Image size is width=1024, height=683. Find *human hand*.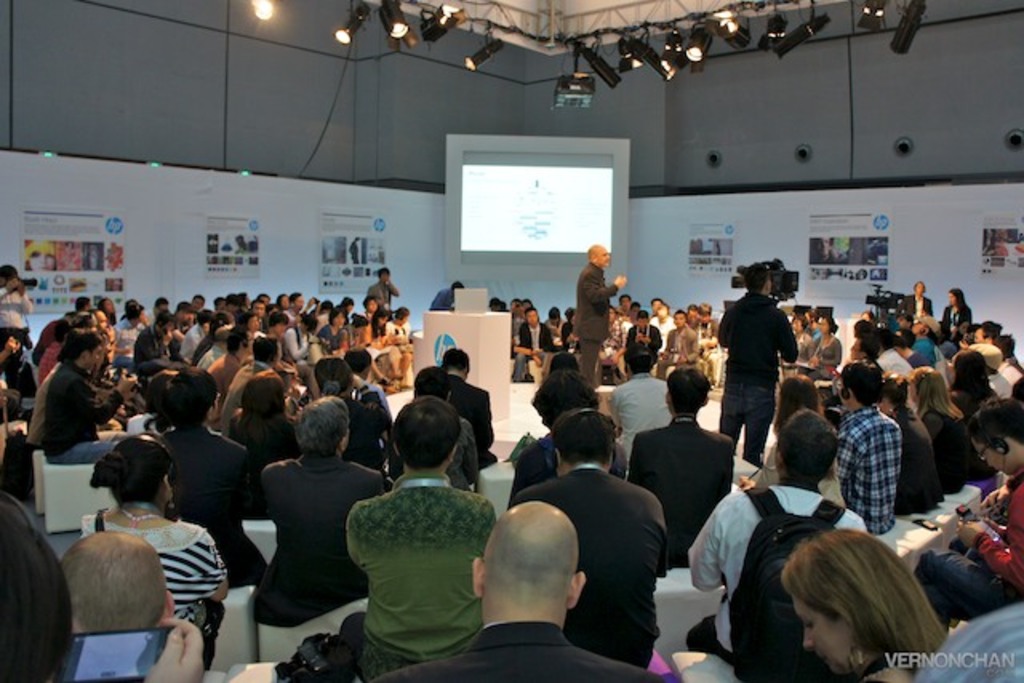
640 330 658 349.
